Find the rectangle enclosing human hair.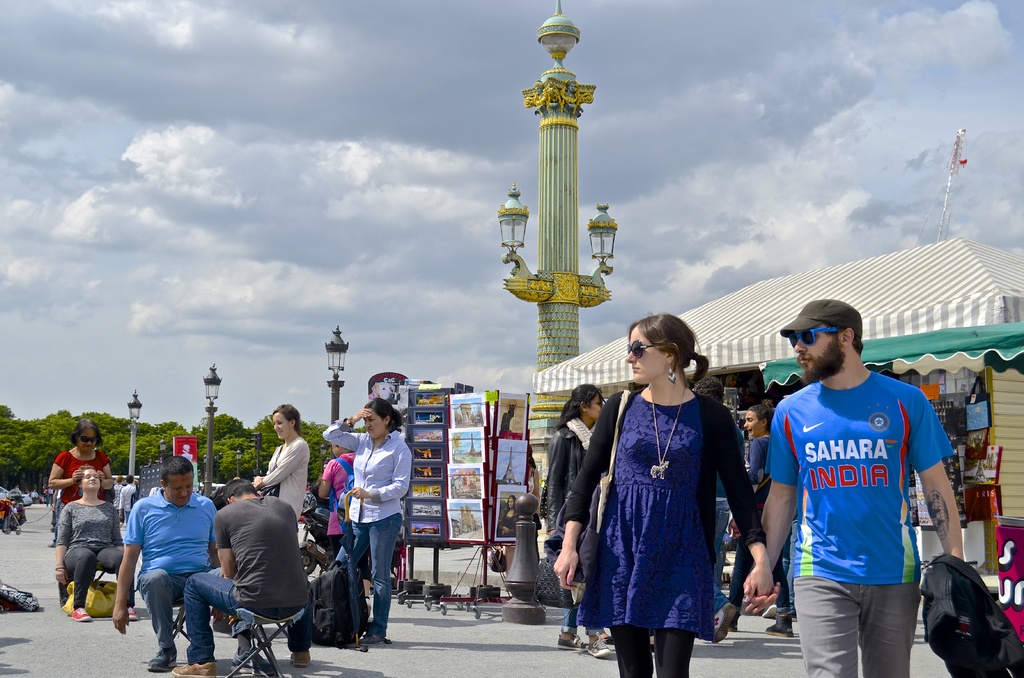
224/478/255/503.
